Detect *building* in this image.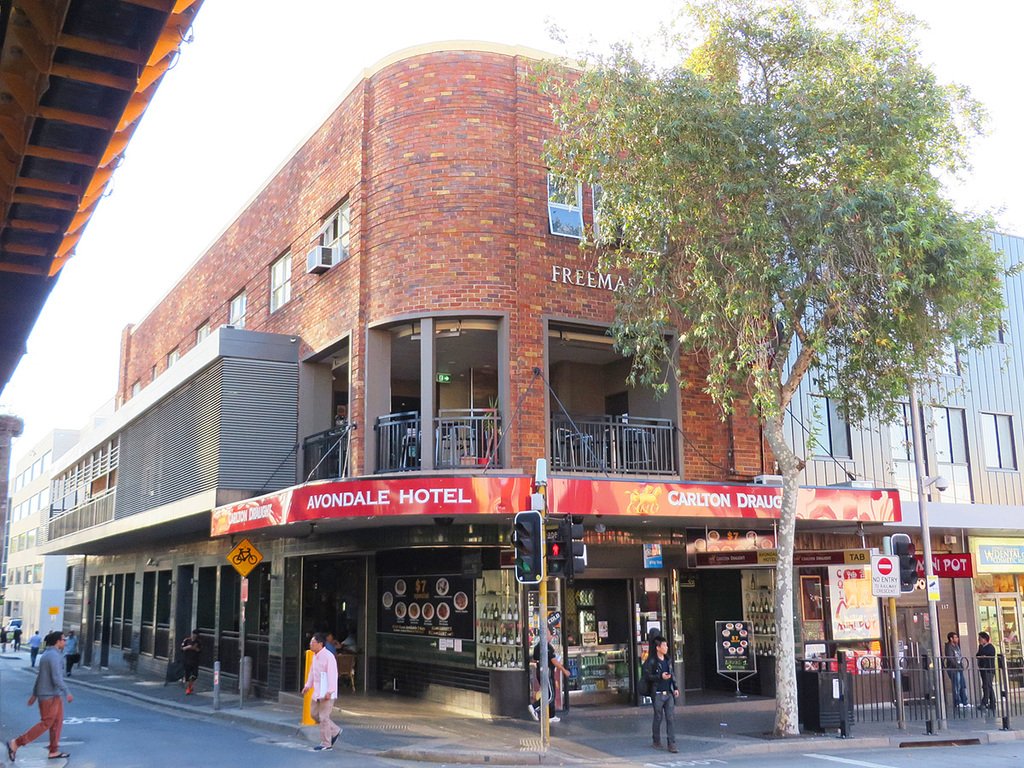
Detection: BBox(774, 180, 1023, 708).
